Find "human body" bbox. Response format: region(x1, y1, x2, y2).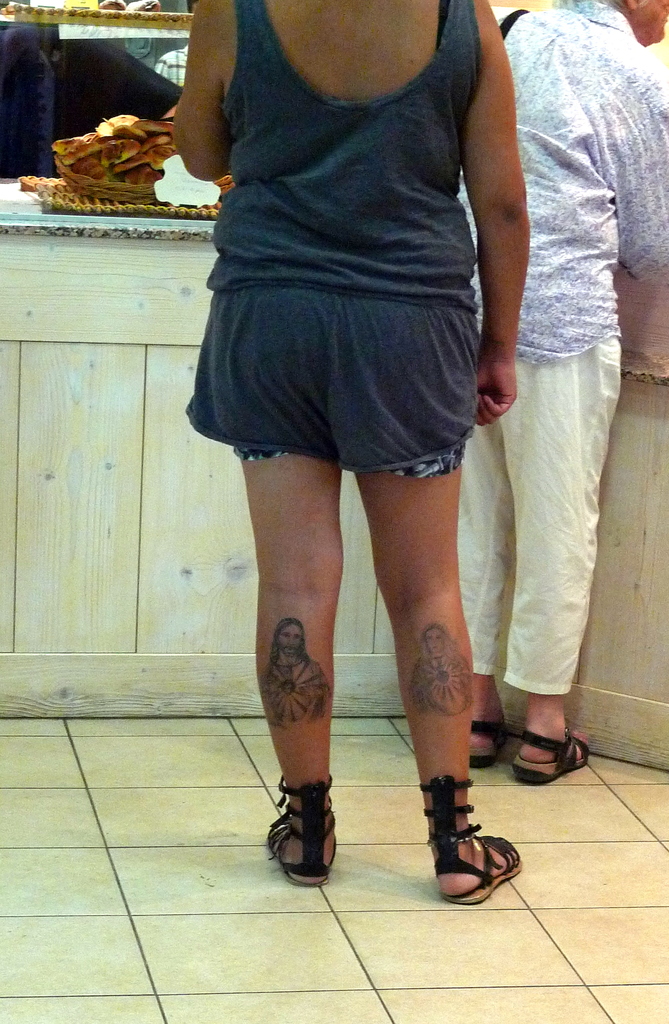
region(460, 0, 668, 776).
